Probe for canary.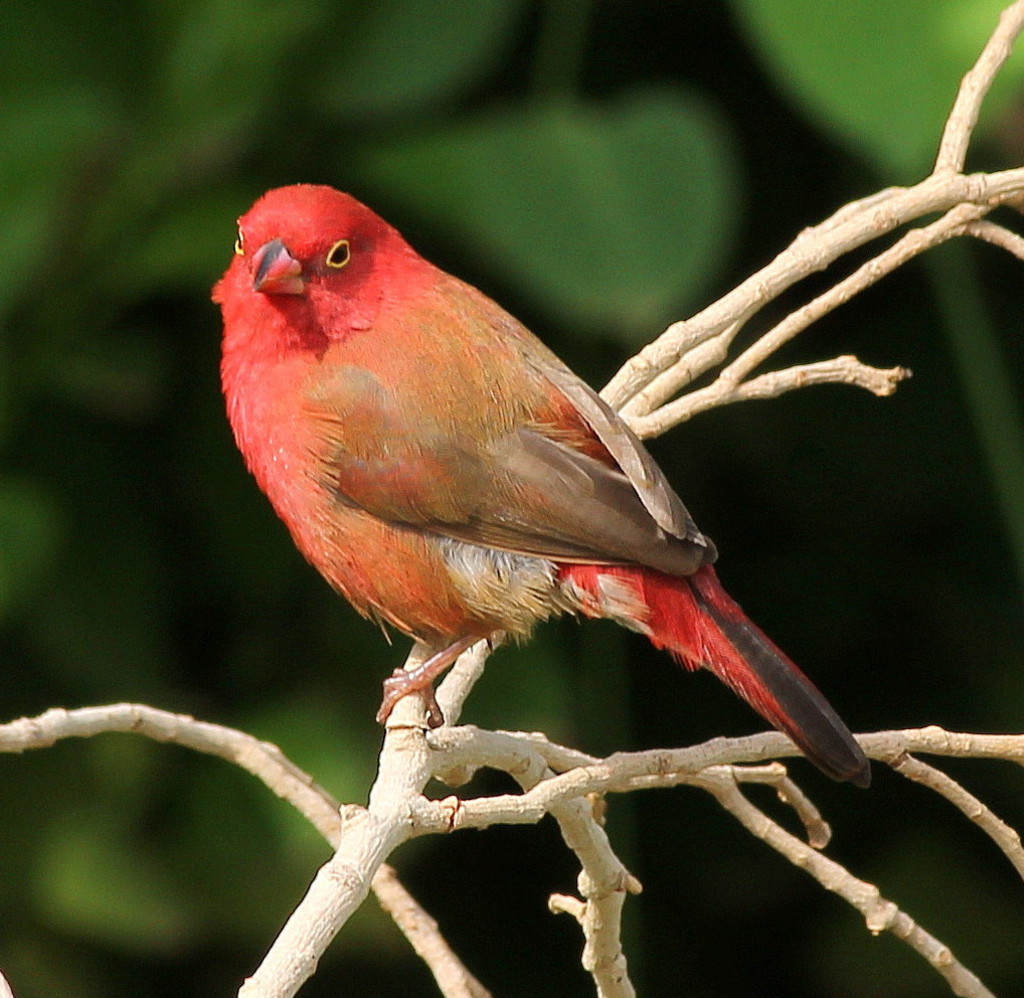
Probe result: region(208, 180, 872, 795).
